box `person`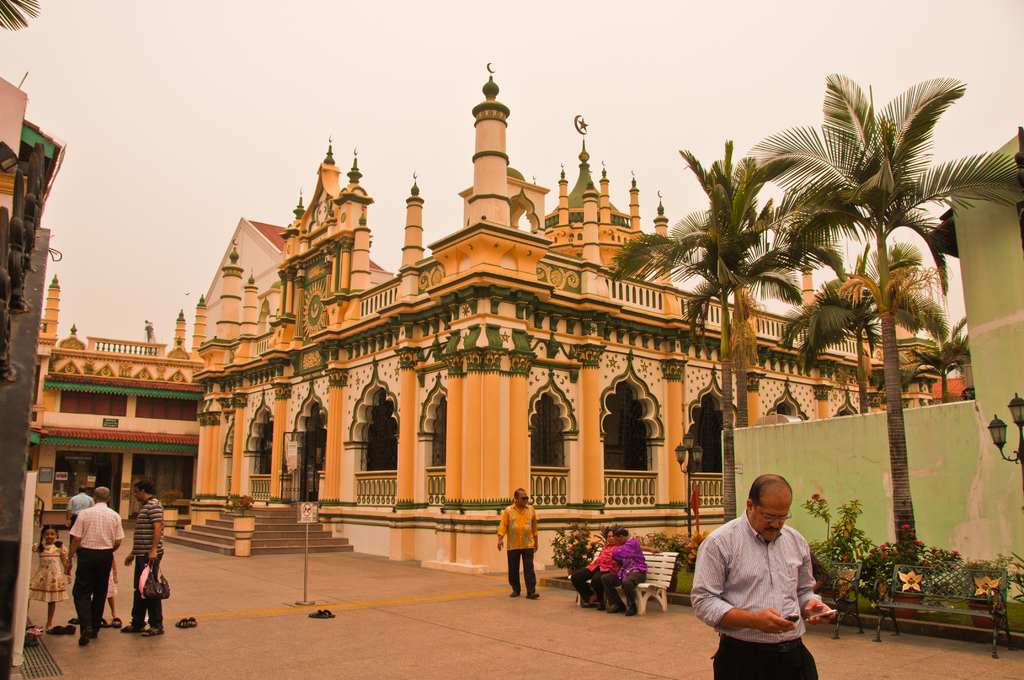
box=[65, 486, 96, 520]
